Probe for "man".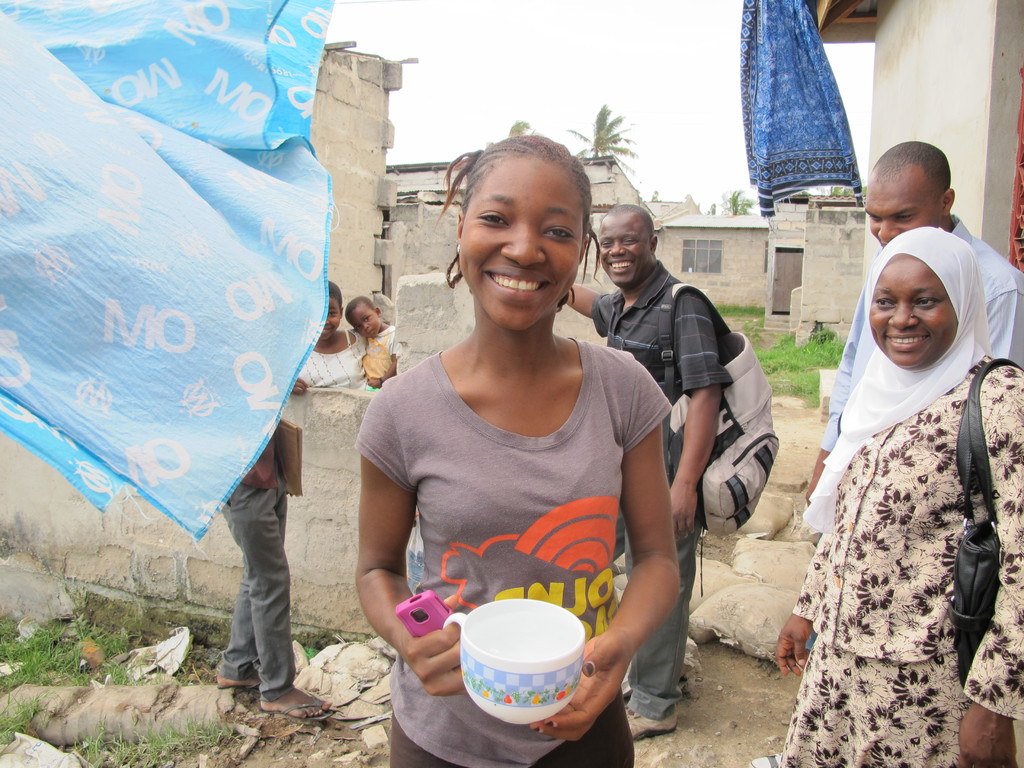
Probe result: <bbox>806, 135, 1023, 647</bbox>.
